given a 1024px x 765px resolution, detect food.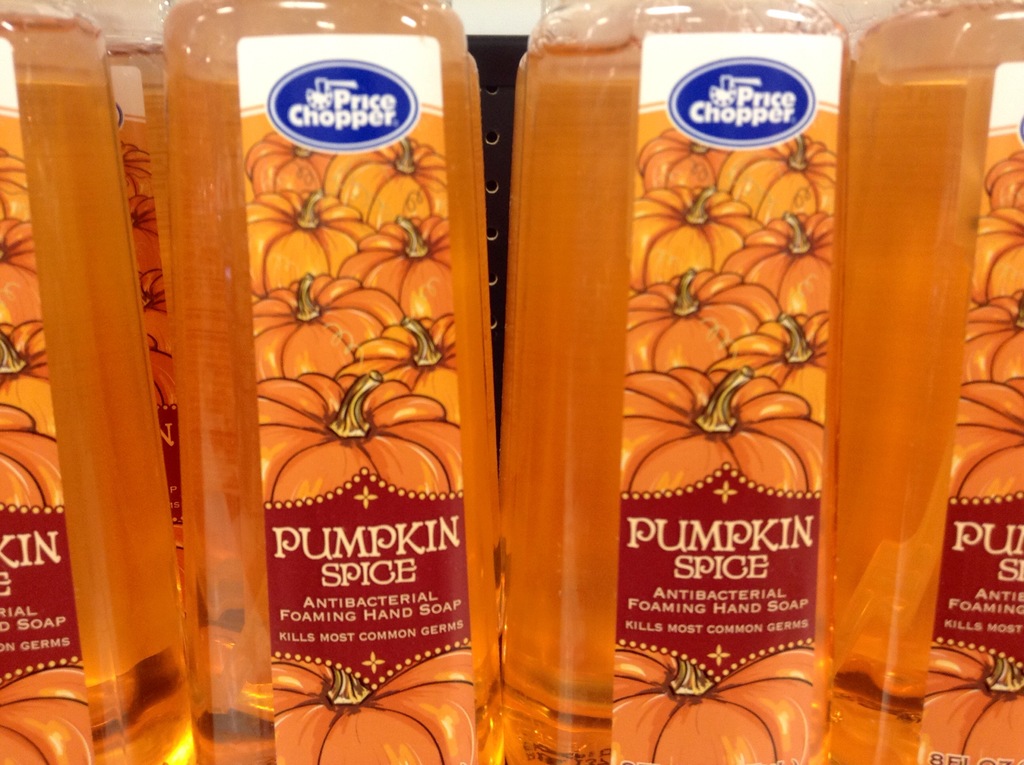
rect(635, 126, 731, 195).
